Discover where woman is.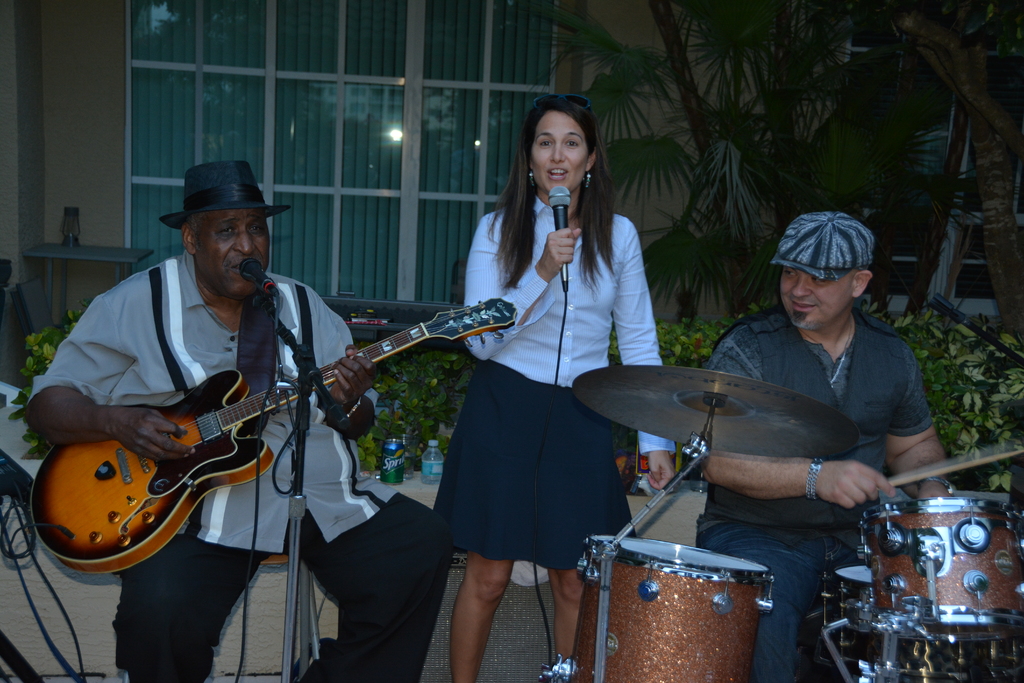
Discovered at <bbox>434, 111, 664, 633</bbox>.
